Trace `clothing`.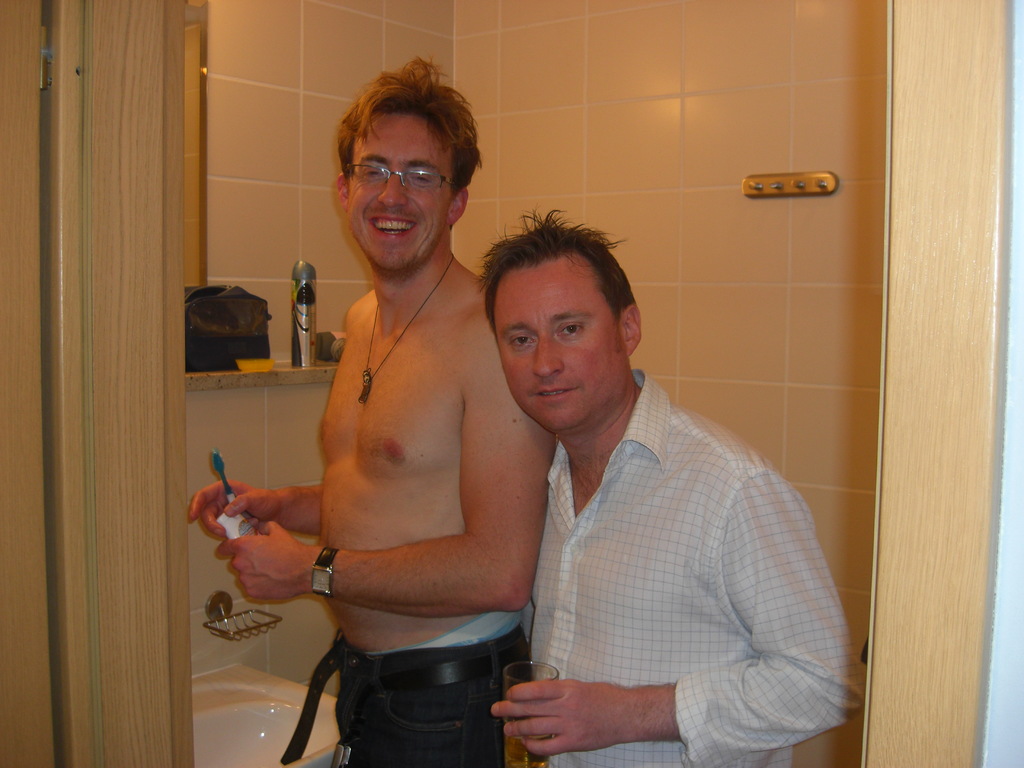
Traced to bbox=[464, 321, 824, 767].
